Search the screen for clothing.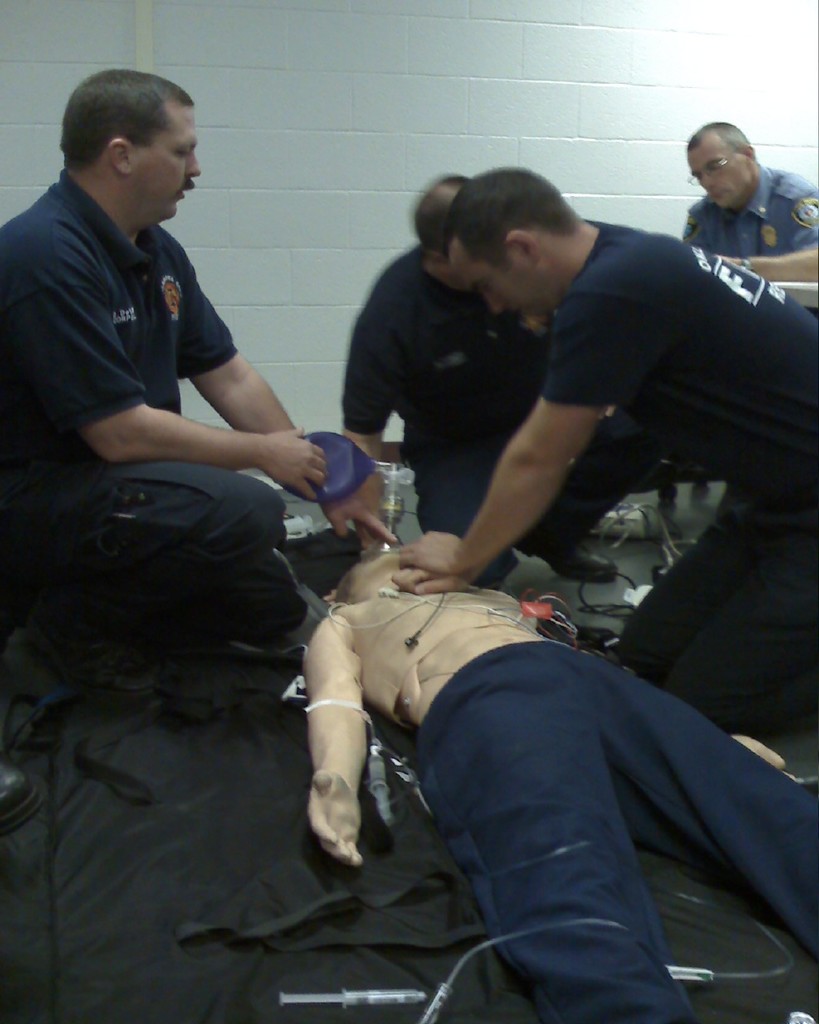
Found at pyautogui.locateOnScreen(344, 248, 623, 586).
